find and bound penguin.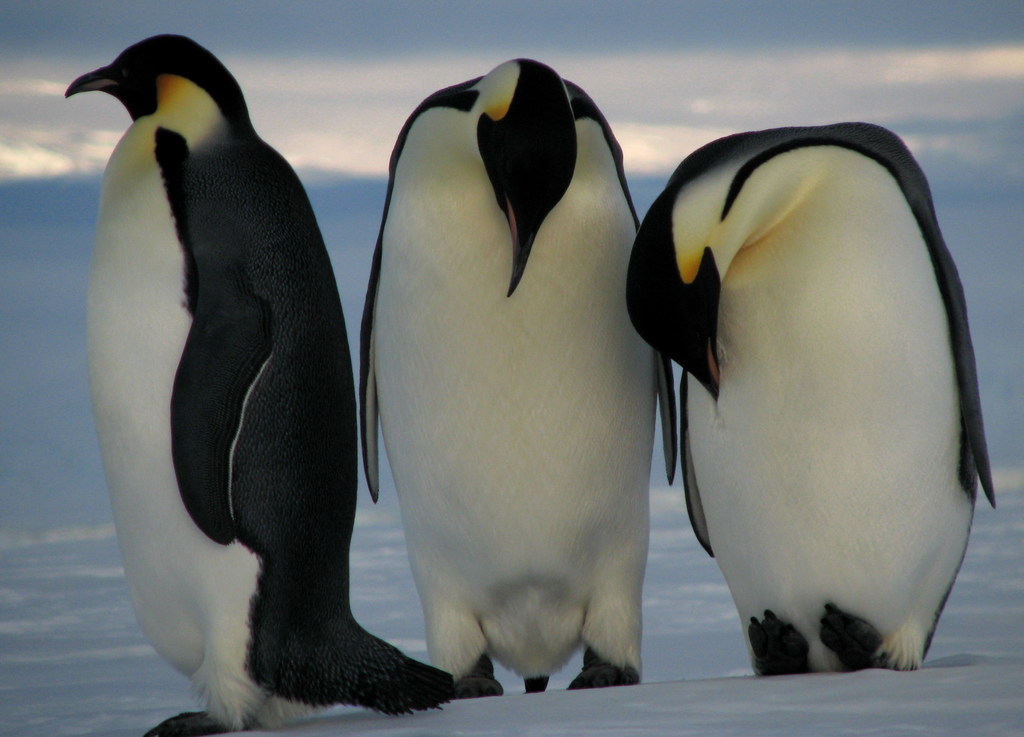
Bound: [x1=352, y1=51, x2=683, y2=704].
